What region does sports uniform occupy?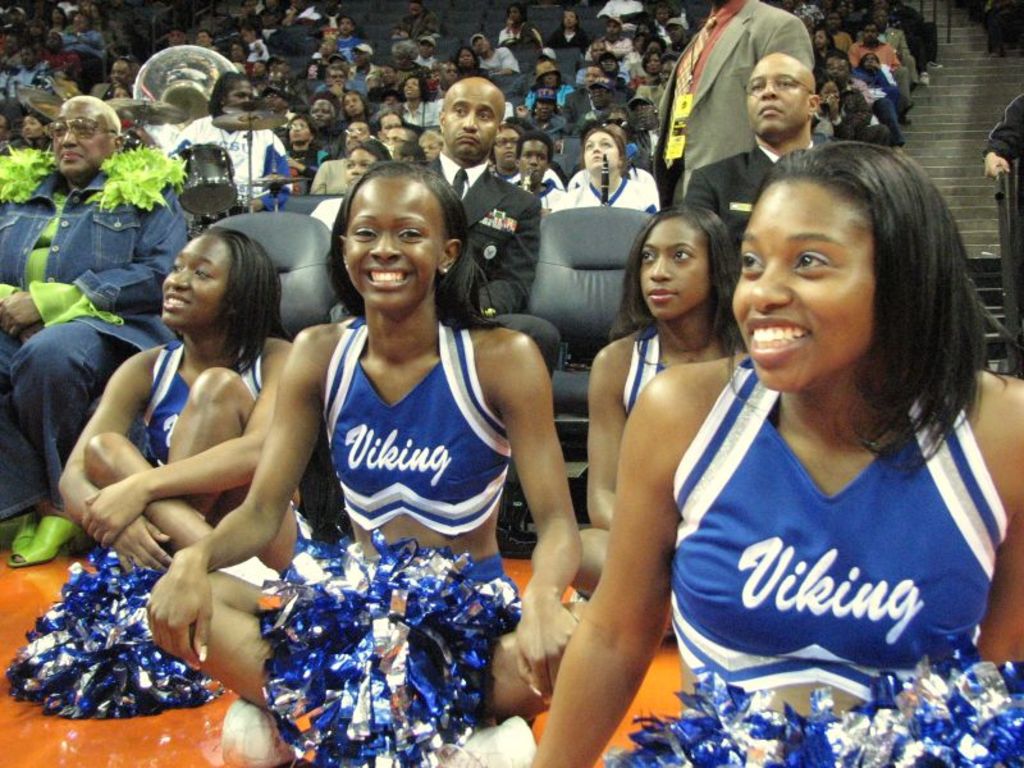
<region>128, 335, 270, 479</region>.
